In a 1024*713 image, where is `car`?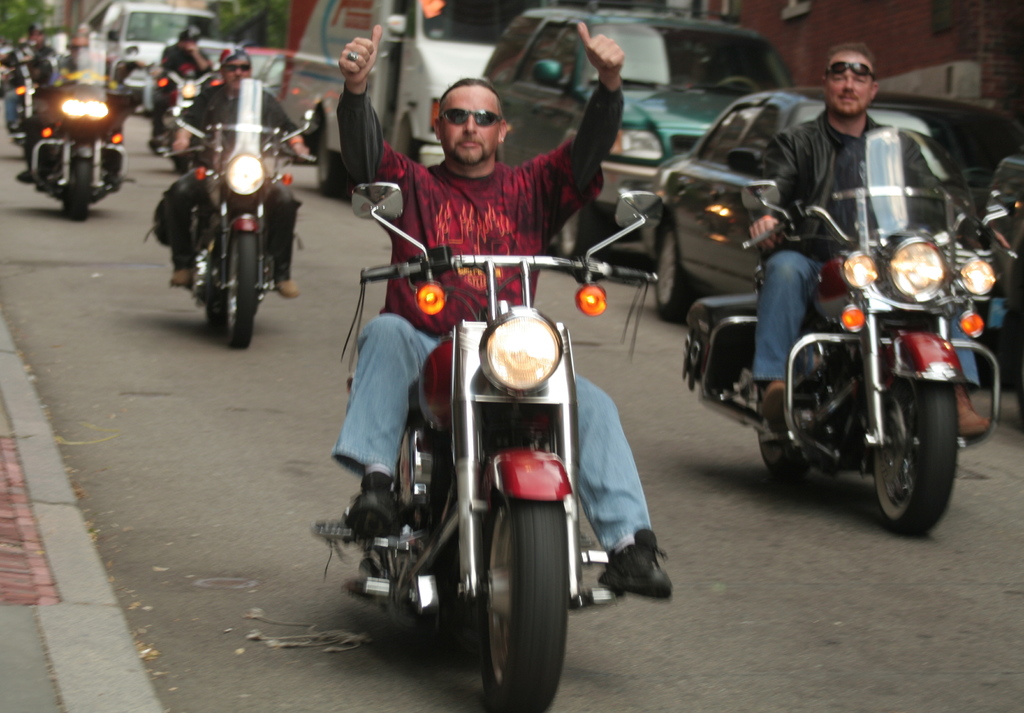
639/88/1023/390.
